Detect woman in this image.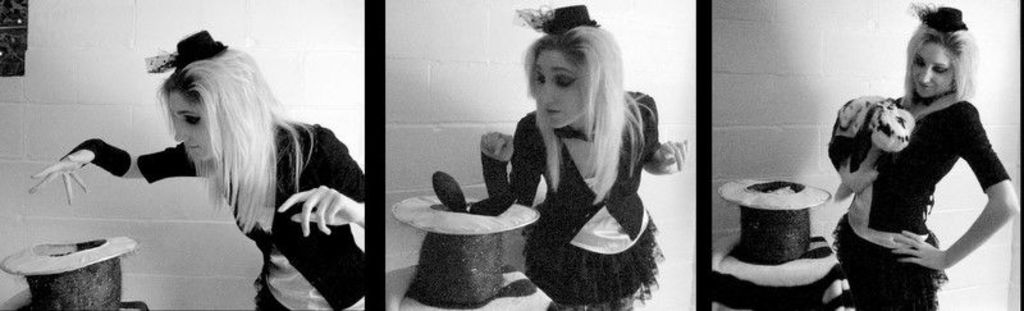
Detection: (left=827, top=5, right=1018, bottom=306).
